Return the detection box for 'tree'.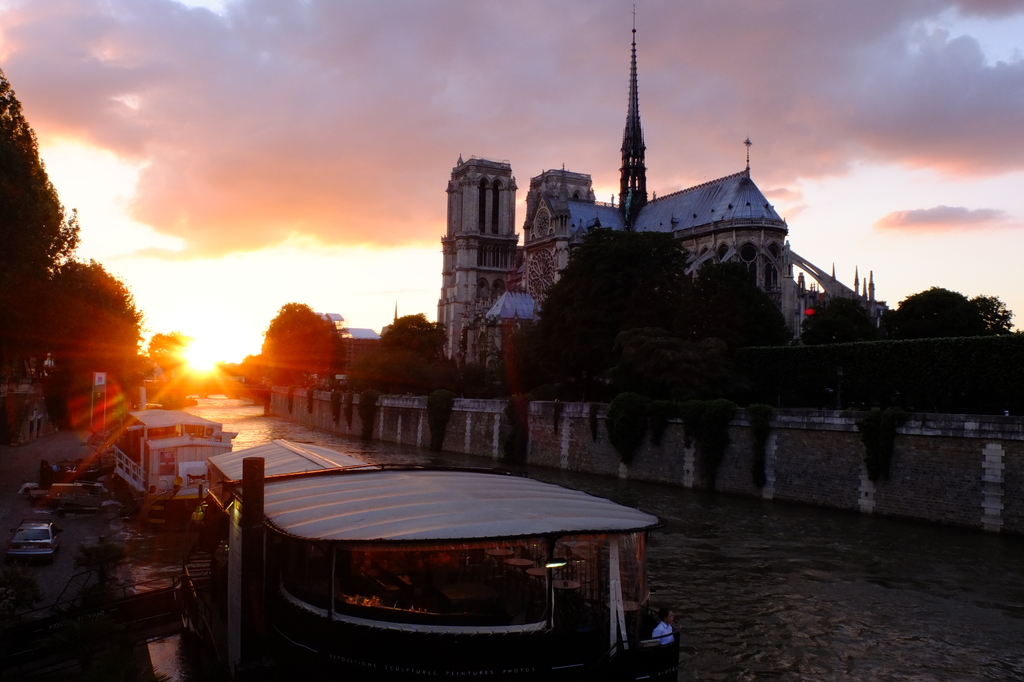
bbox=[507, 222, 810, 417].
